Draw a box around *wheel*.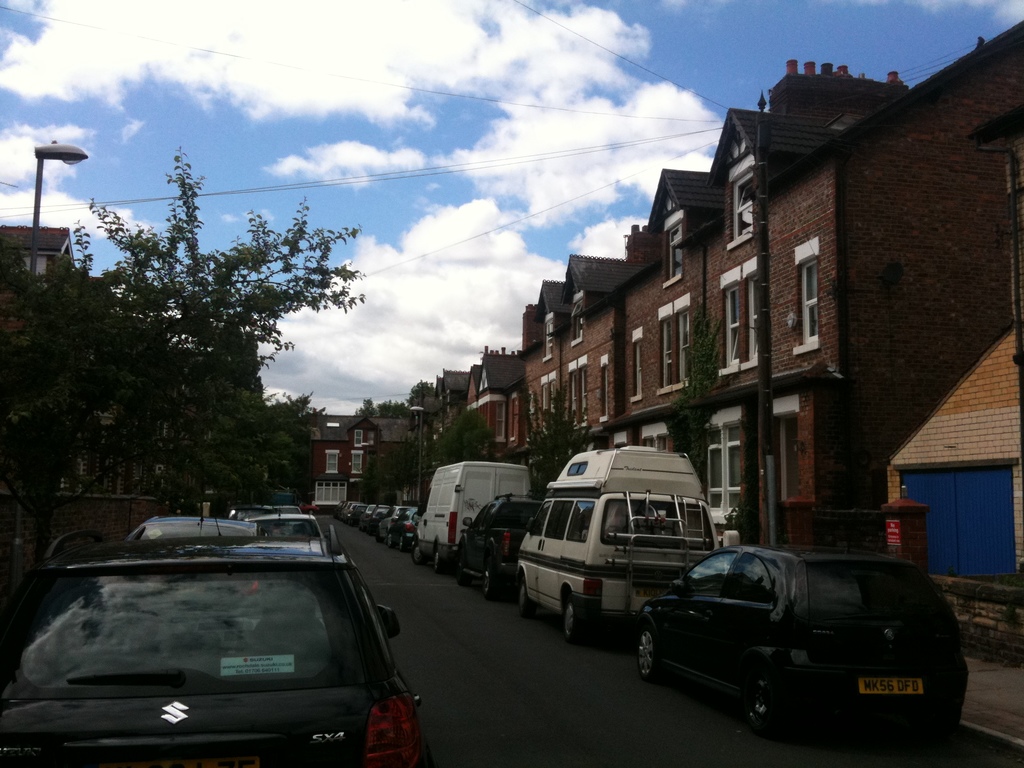
crop(566, 598, 587, 646).
